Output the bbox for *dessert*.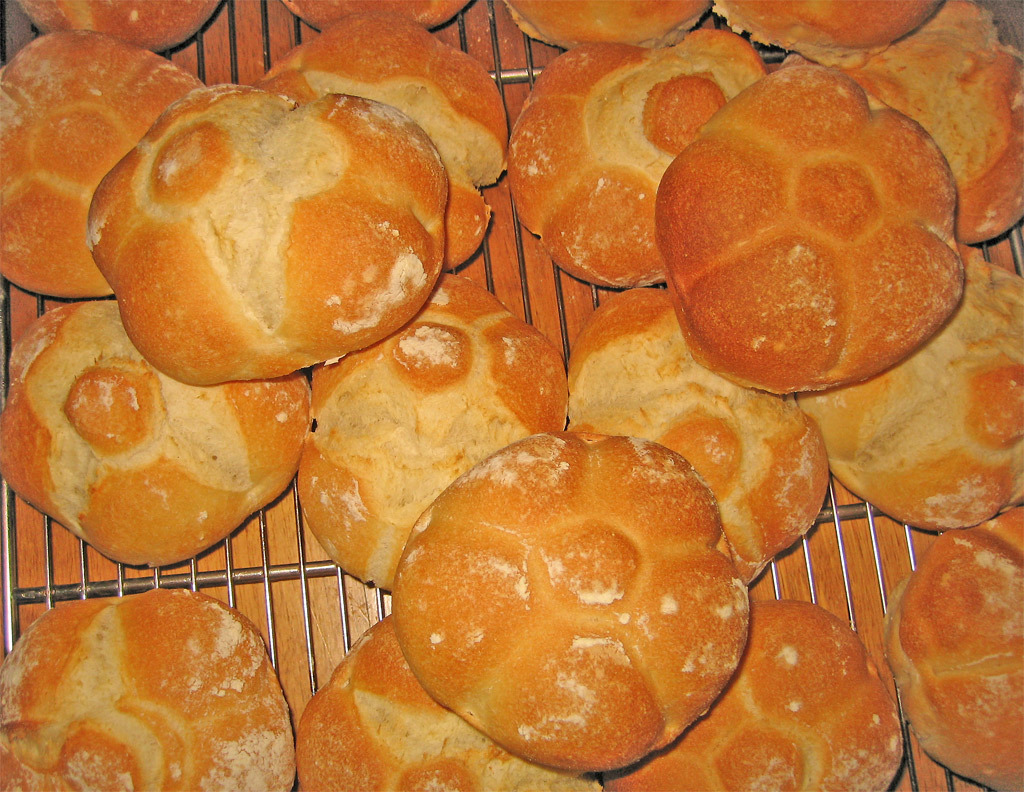
left=887, top=514, right=1023, bottom=790.
